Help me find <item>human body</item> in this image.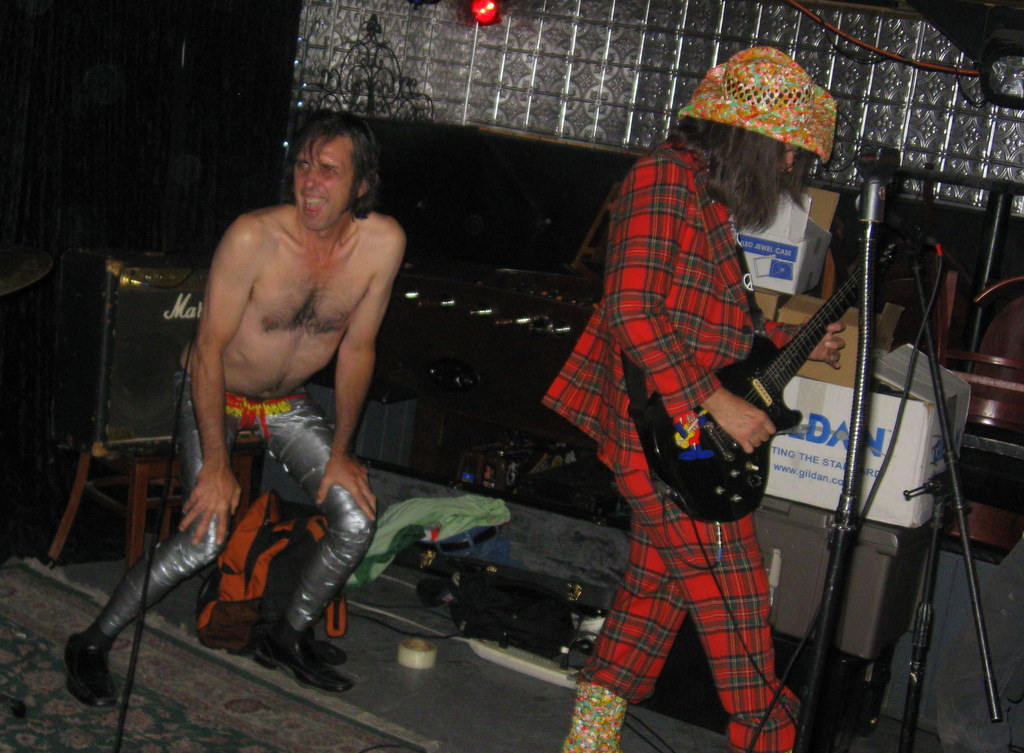
Found it: detection(547, 41, 840, 752).
